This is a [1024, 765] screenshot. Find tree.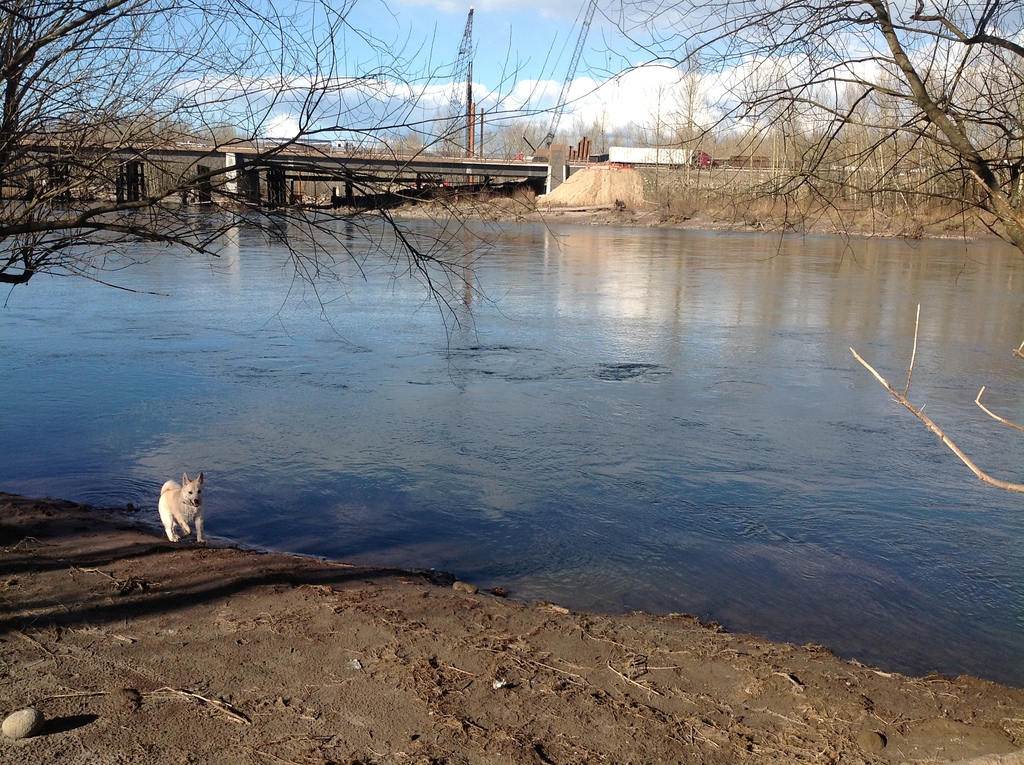
Bounding box: (left=677, top=40, right=708, bottom=192).
